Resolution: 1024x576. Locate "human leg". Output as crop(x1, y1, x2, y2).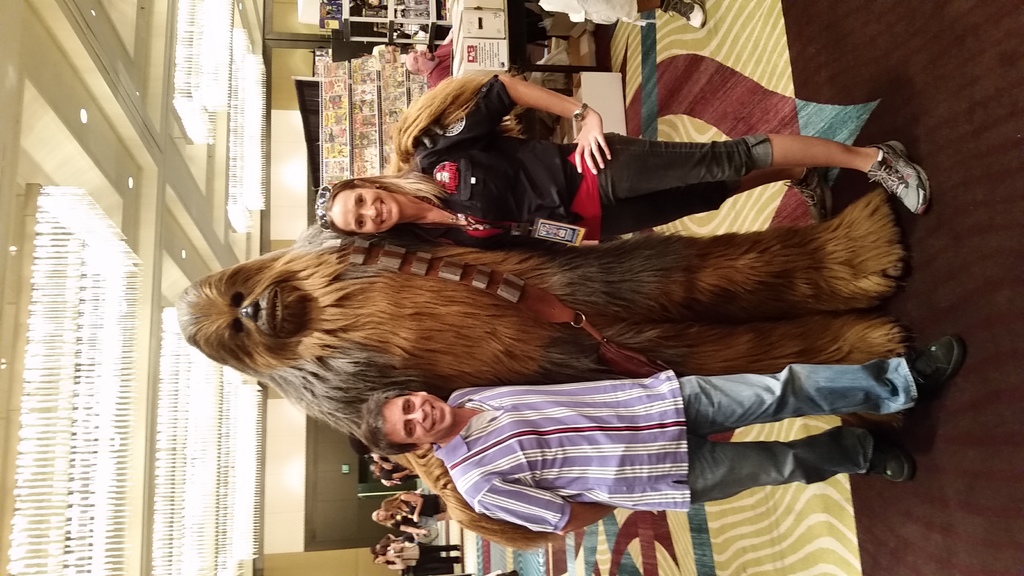
crop(584, 164, 834, 225).
